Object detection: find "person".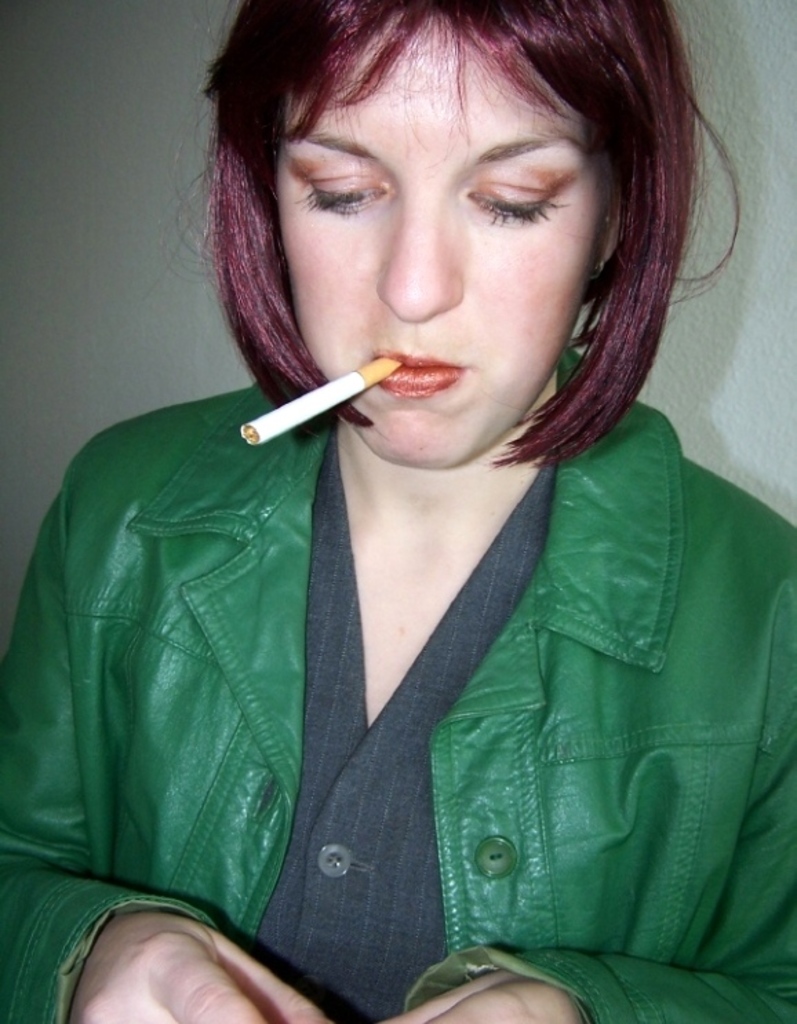
(0, 0, 796, 1023).
